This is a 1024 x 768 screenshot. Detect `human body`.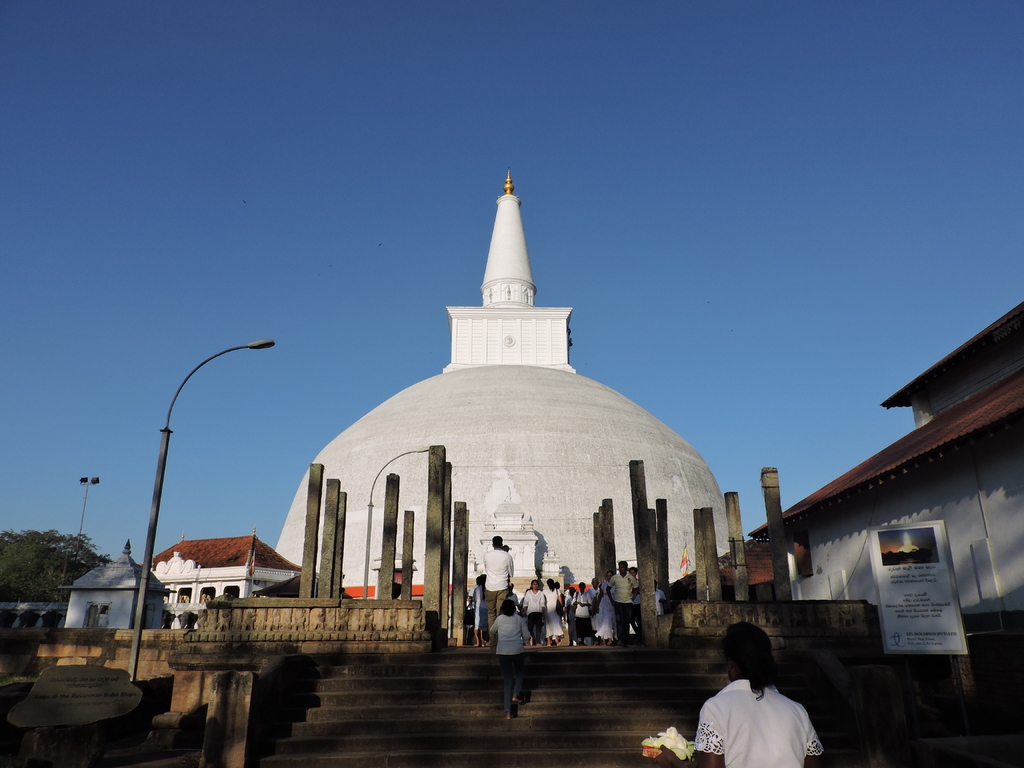
<region>655, 589, 666, 616</region>.
